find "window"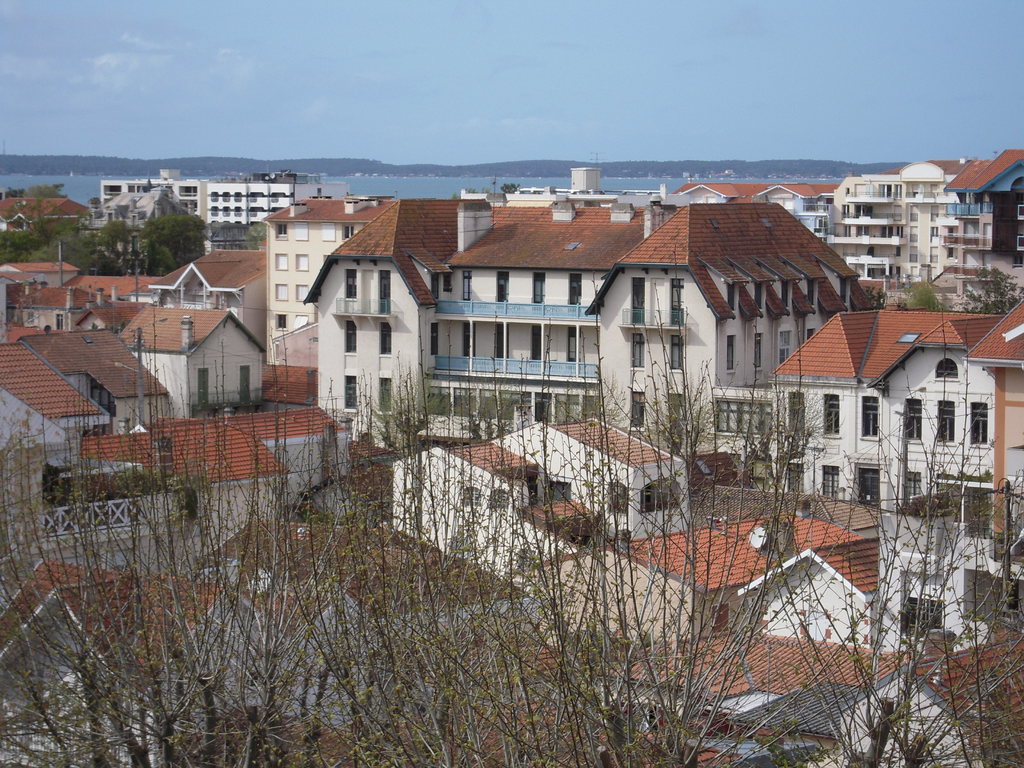
<bbox>317, 222, 334, 241</bbox>
